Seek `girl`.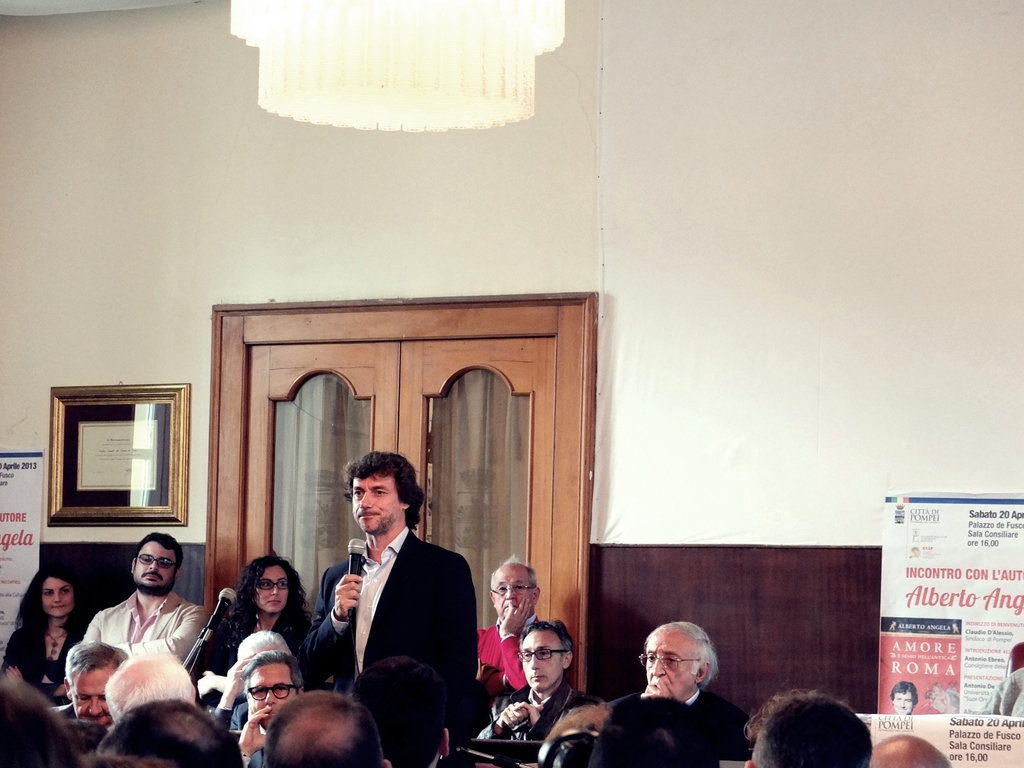
crop(193, 553, 309, 685).
